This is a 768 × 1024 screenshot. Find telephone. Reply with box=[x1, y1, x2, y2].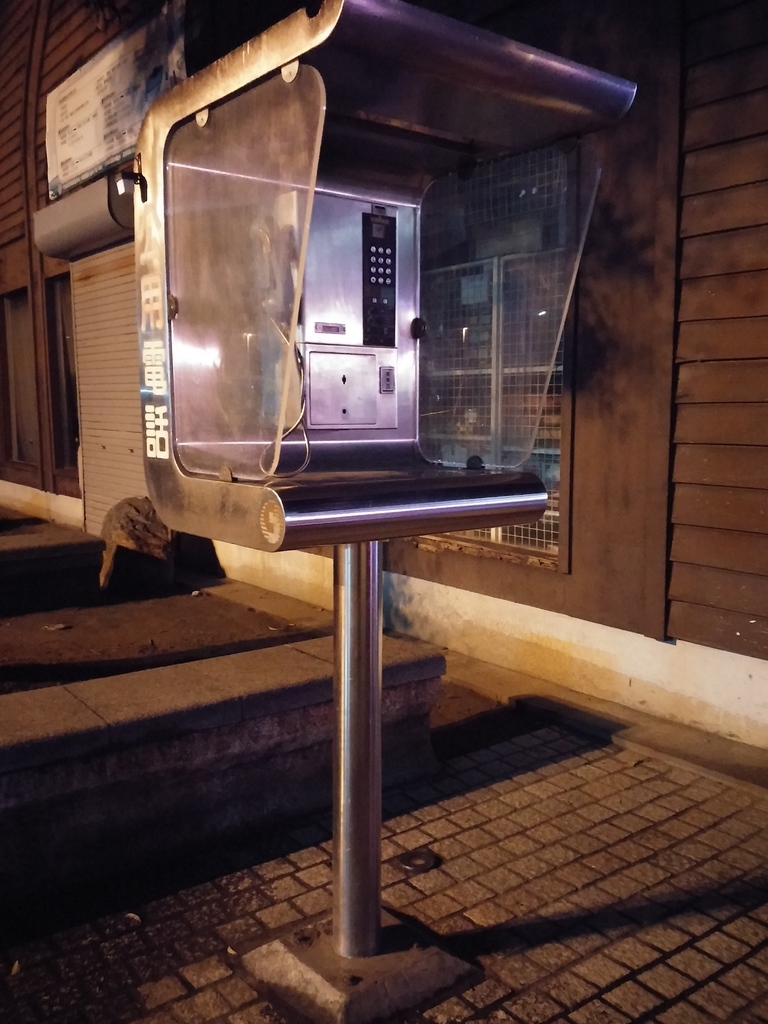
box=[278, 195, 445, 443].
